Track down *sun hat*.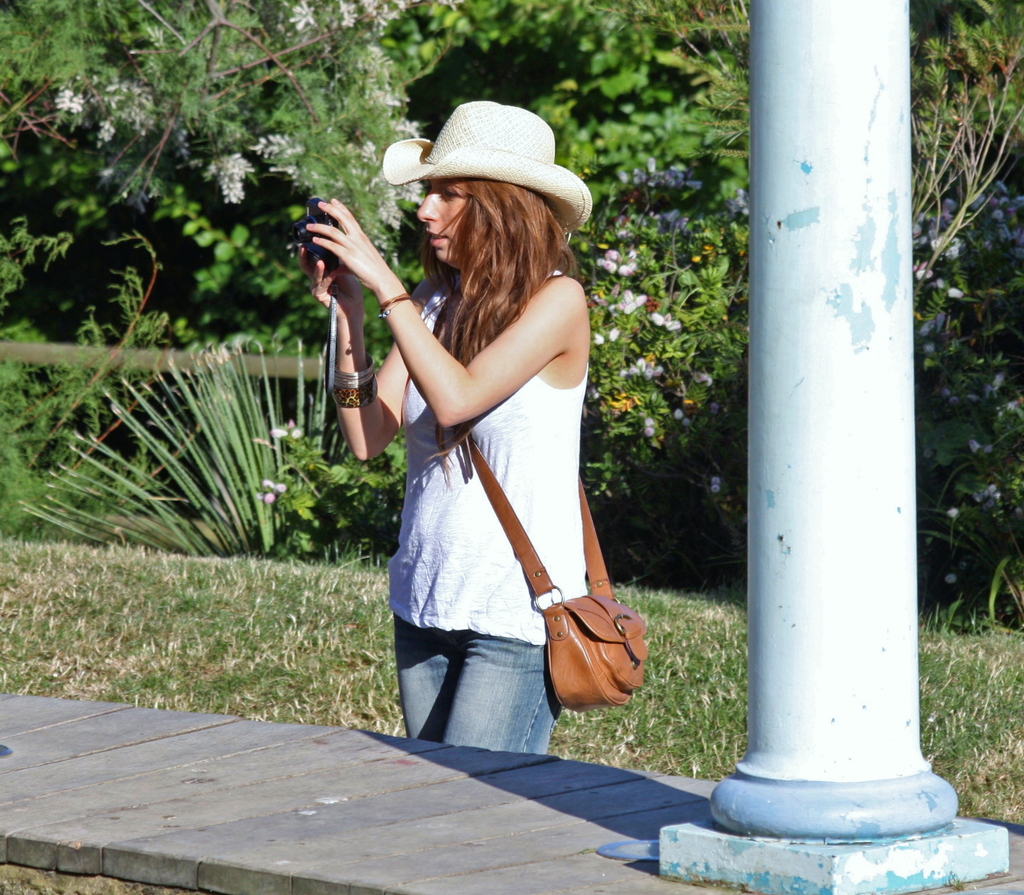
Tracked to [x1=380, y1=99, x2=595, y2=236].
